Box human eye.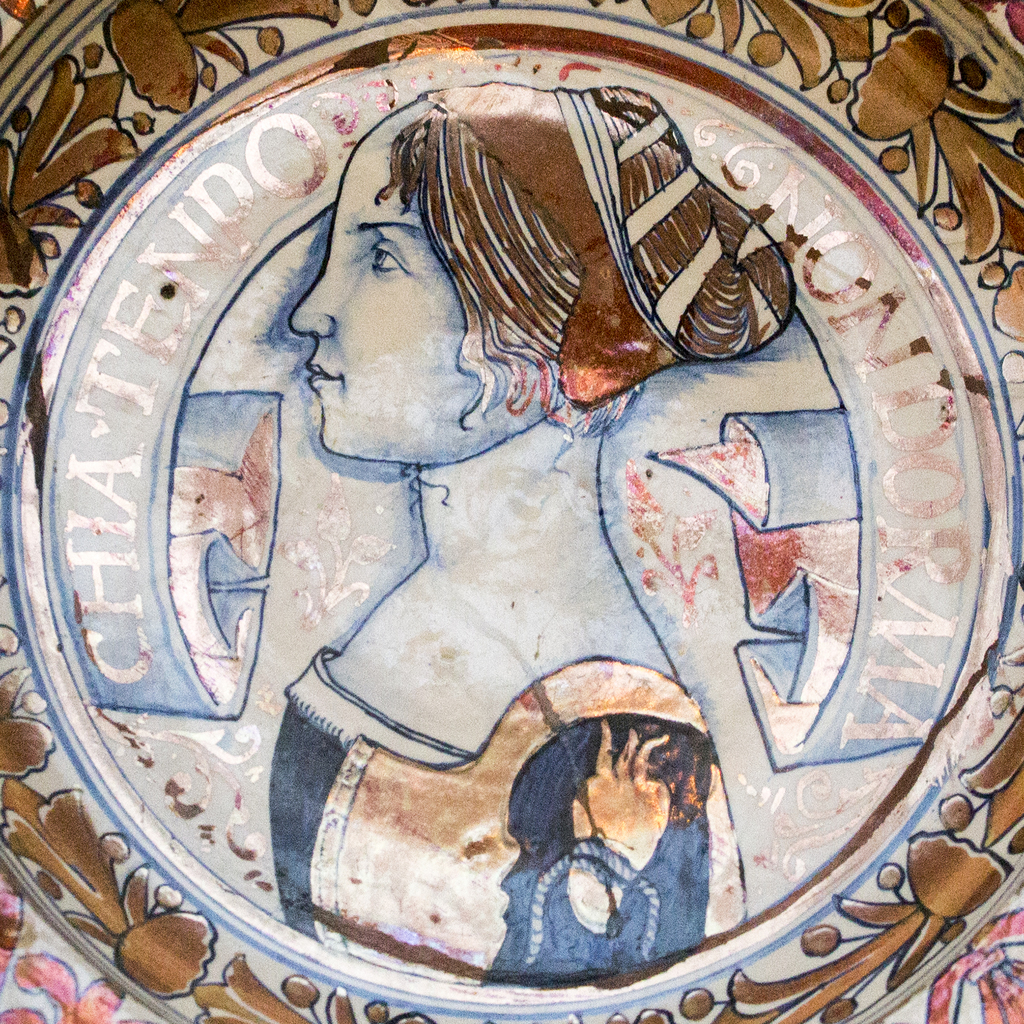
363, 230, 417, 277.
